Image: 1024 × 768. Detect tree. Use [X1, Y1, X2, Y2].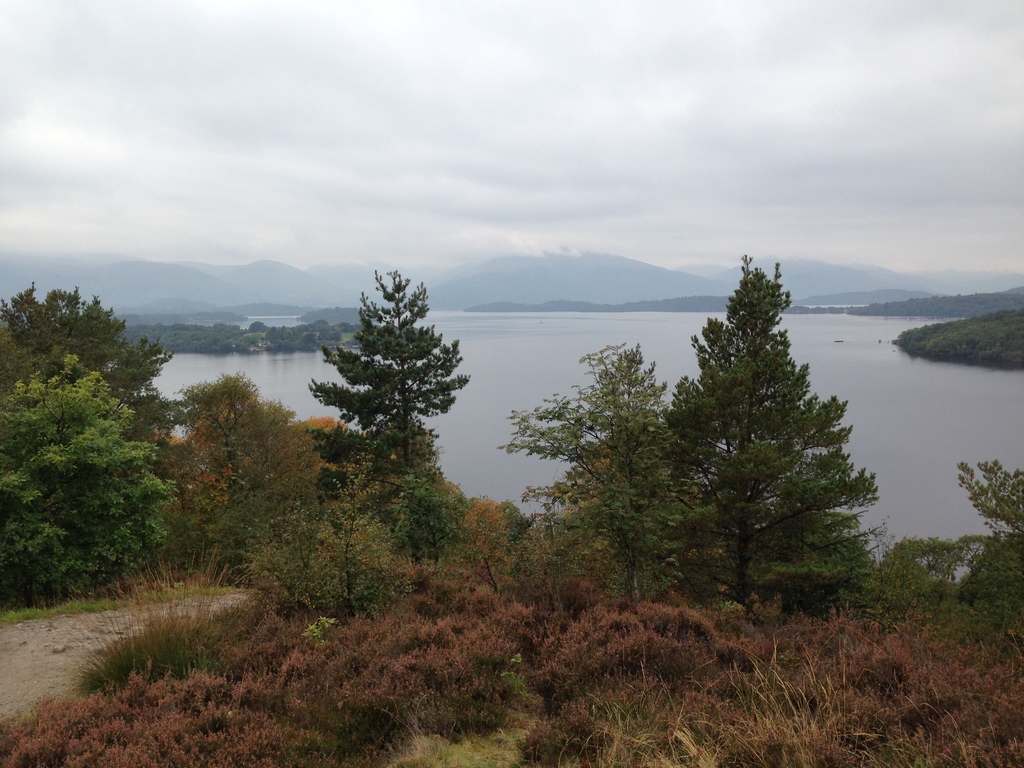
[499, 251, 890, 611].
